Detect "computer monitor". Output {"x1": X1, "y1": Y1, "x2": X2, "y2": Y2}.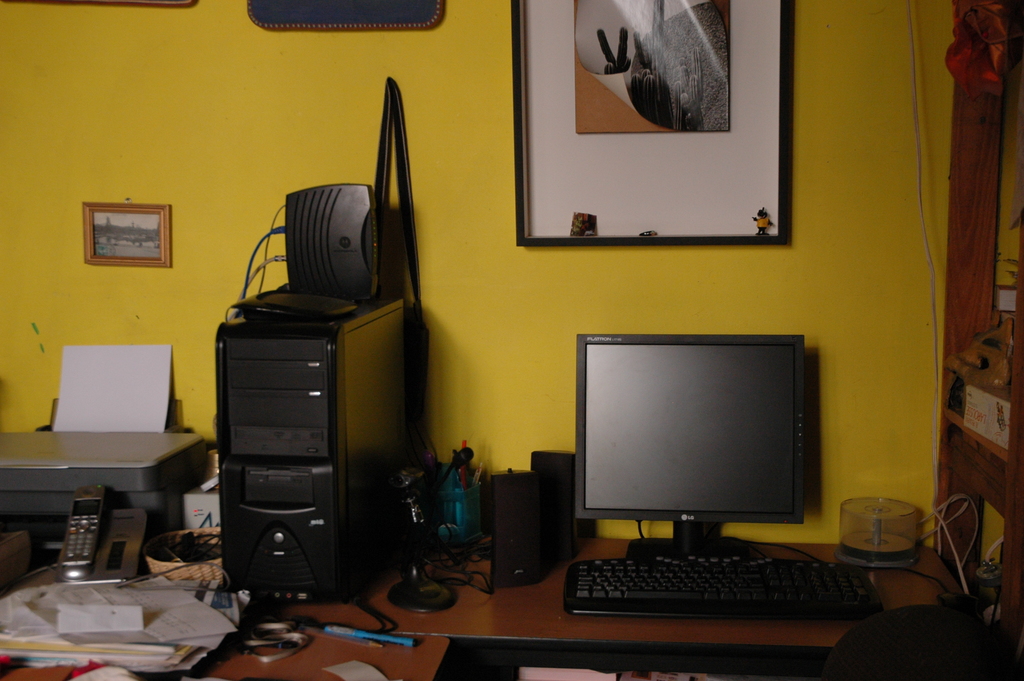
{"x1": 568, "y1": 334, "x2": 832, "y2": 593}.
